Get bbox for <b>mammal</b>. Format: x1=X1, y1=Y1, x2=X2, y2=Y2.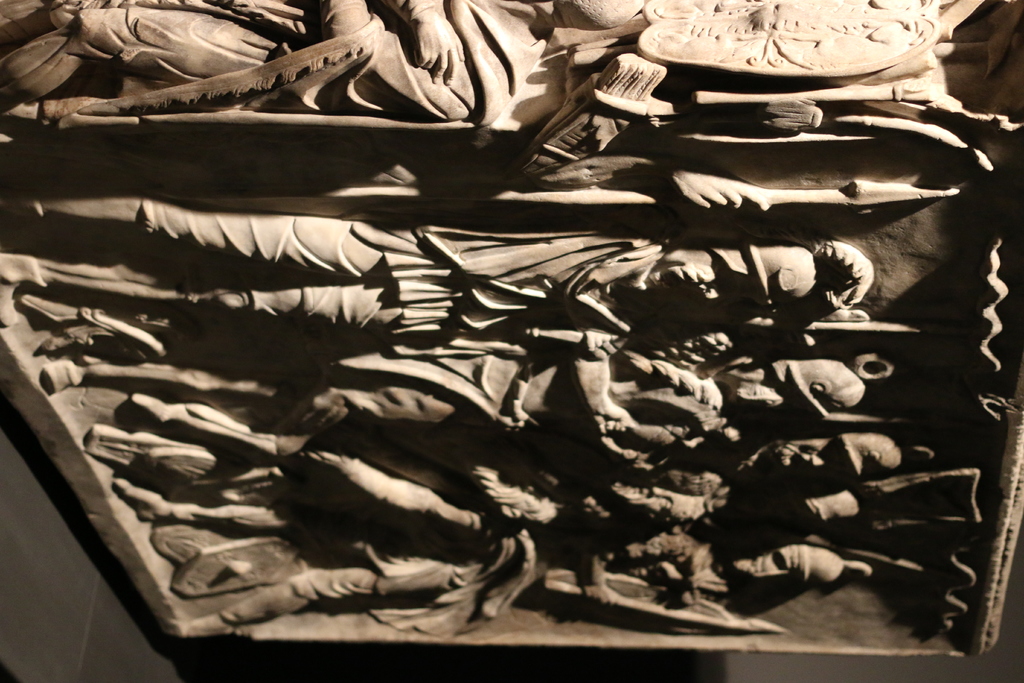
x1=8, y1=212, x2=857, y2=304.
